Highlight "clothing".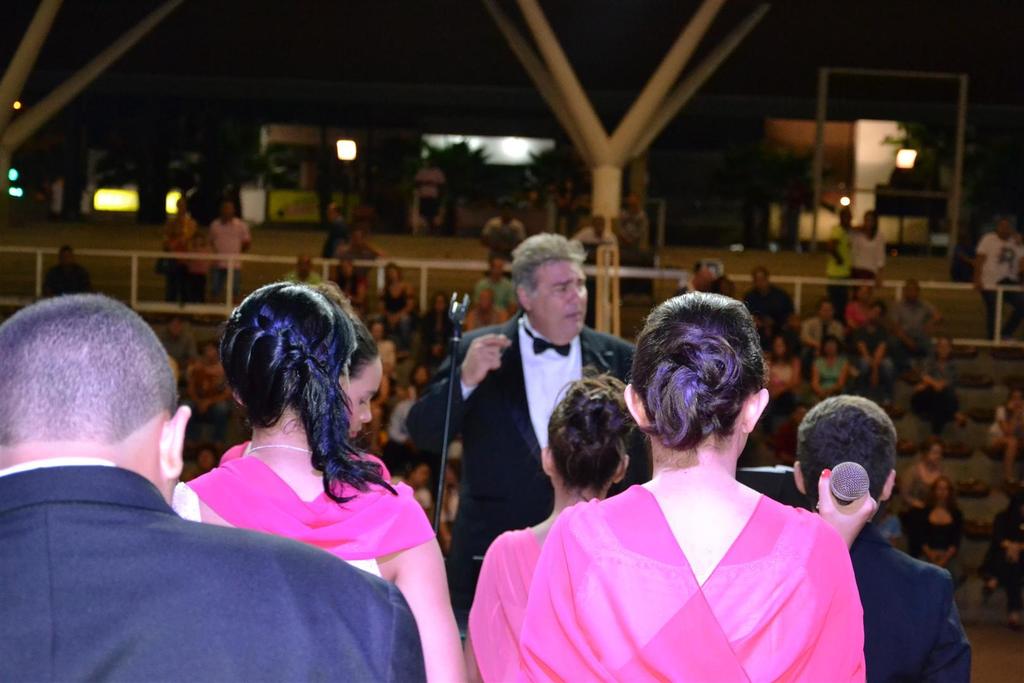
Highlighted region: 160/213/199/255.
